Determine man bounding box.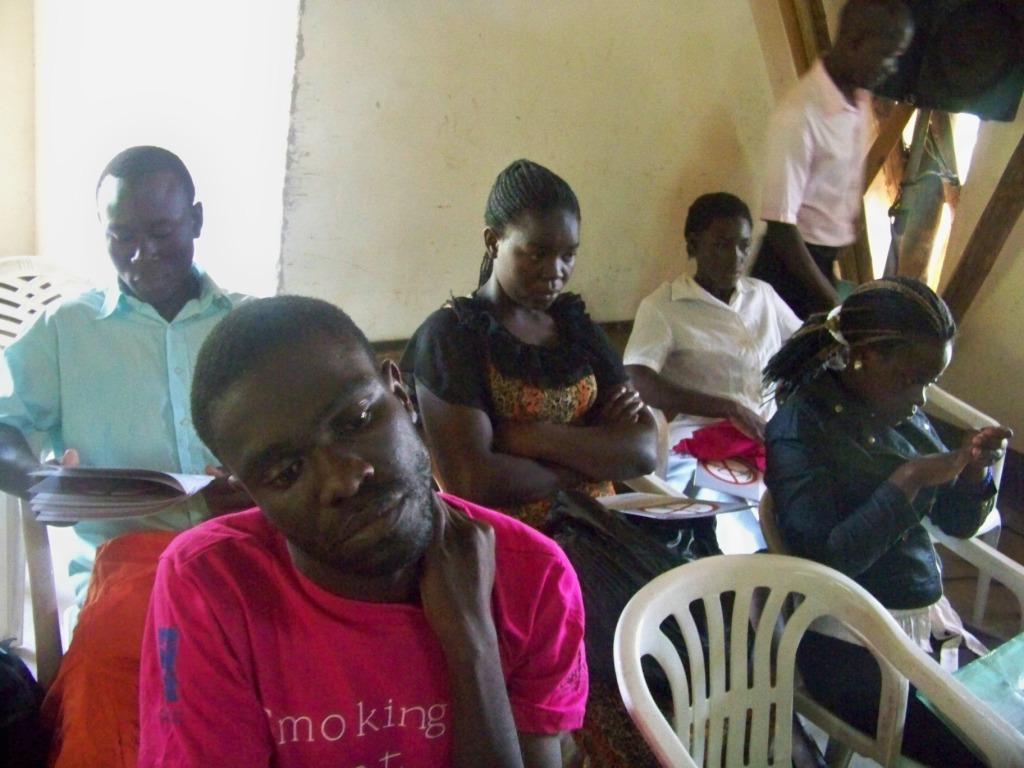
Determined: x1=753 y1=0 x2=913 y2=316.
